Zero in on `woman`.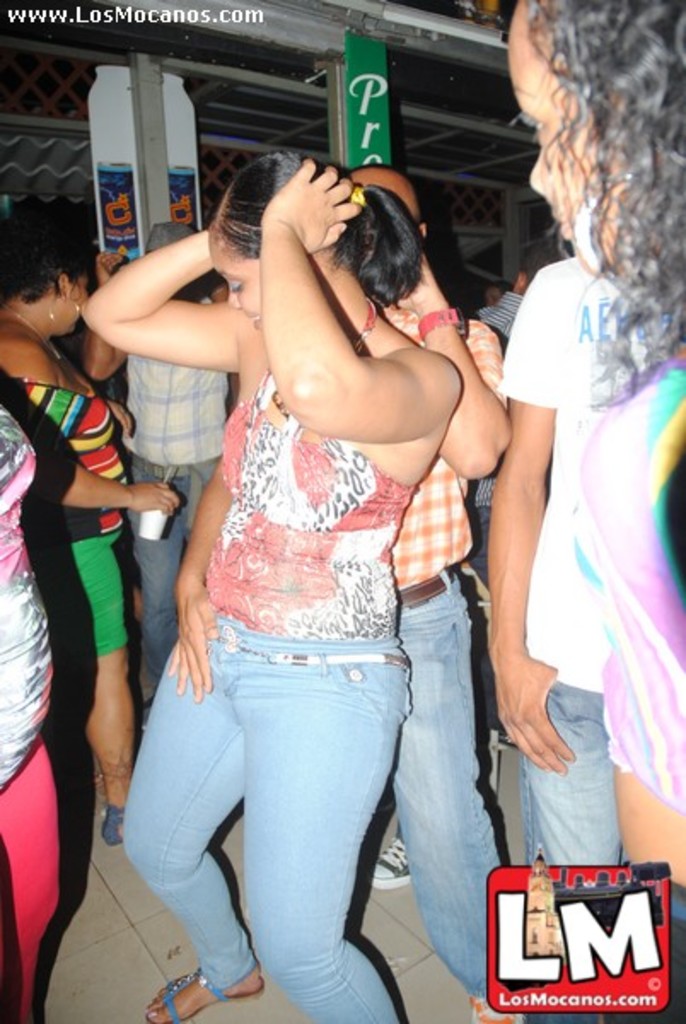
Zeroed in: BBox(97, 114, 526, 1023).
